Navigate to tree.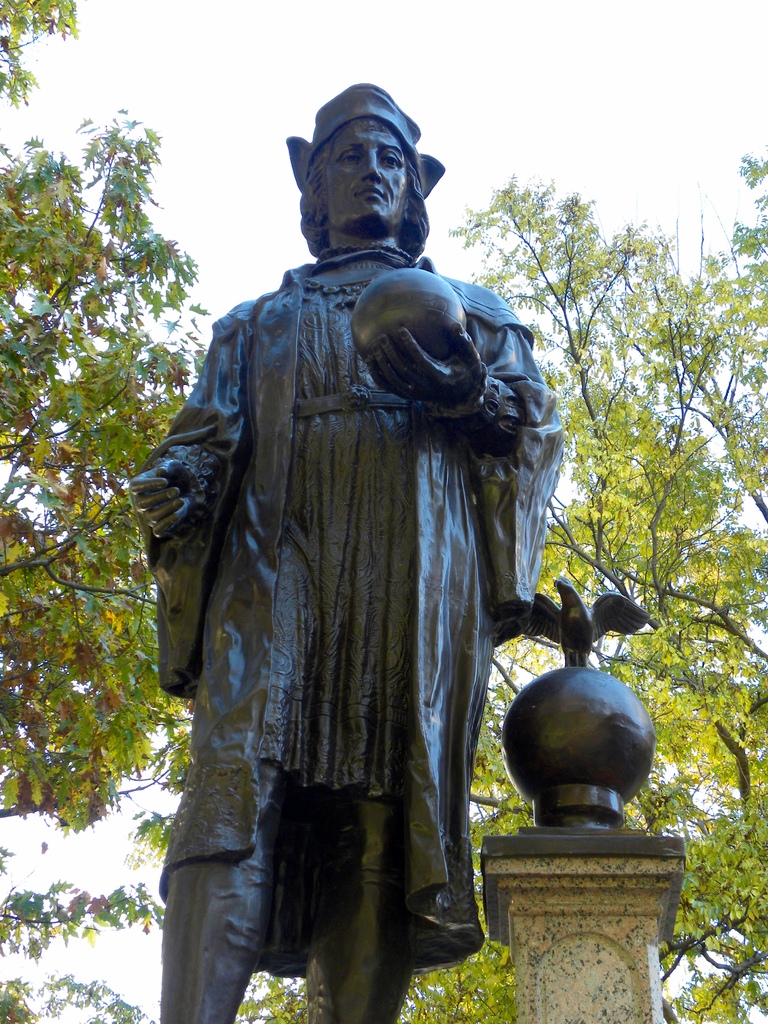
Navigation target: <bbox>236, 174, 767, 1023</bbox>.
